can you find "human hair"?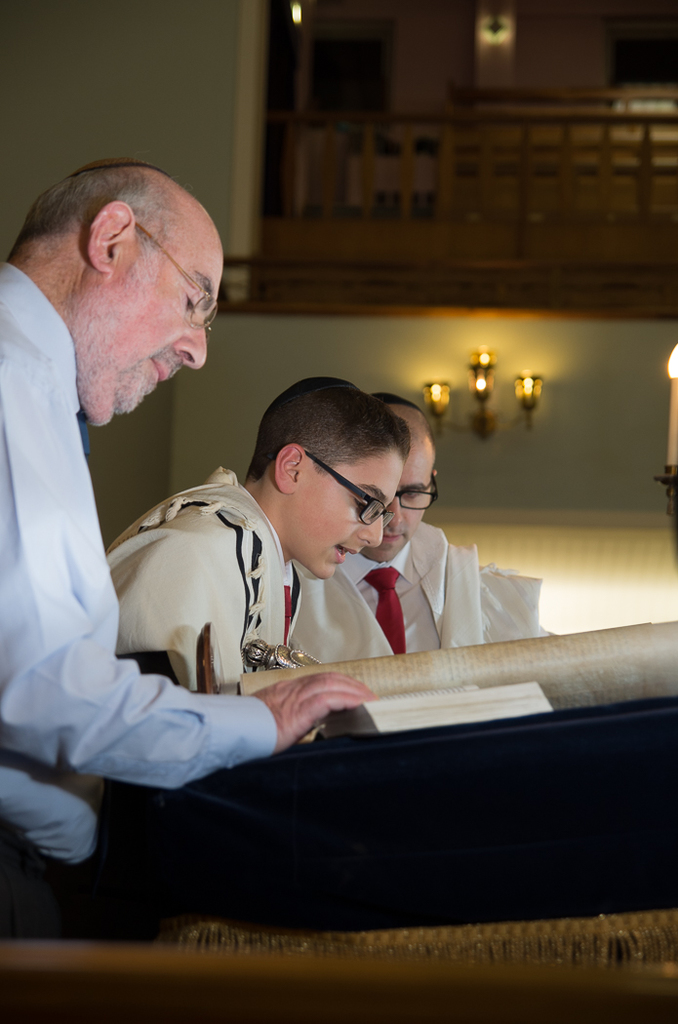
Yes, bounding box: 11 156 204 284.
